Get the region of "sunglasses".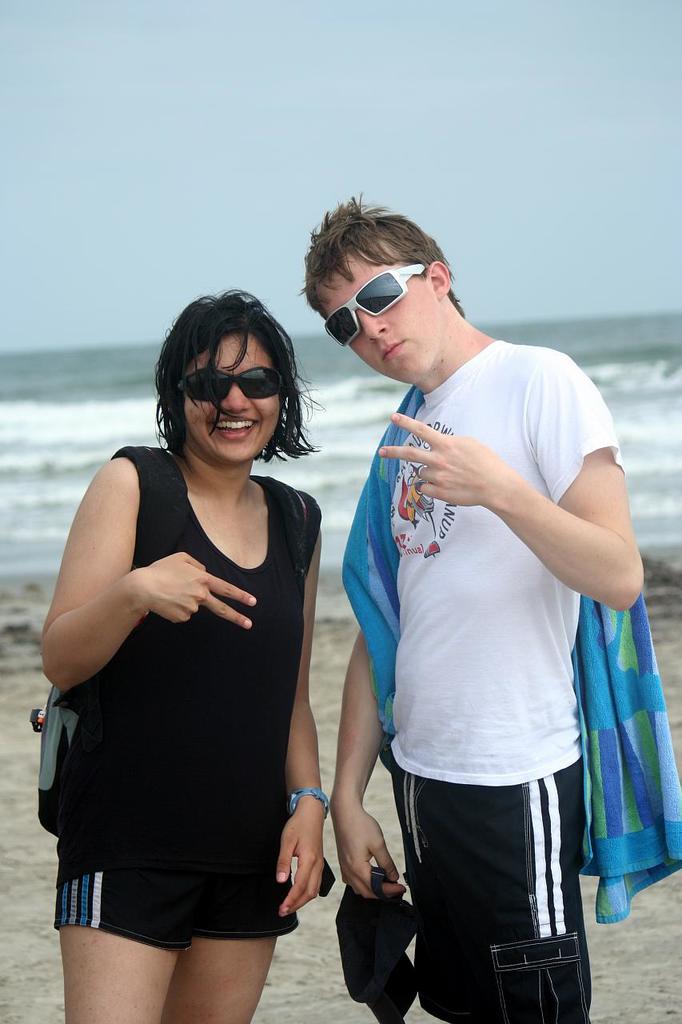
[left=178, top=367, right=282, bottom=401].
